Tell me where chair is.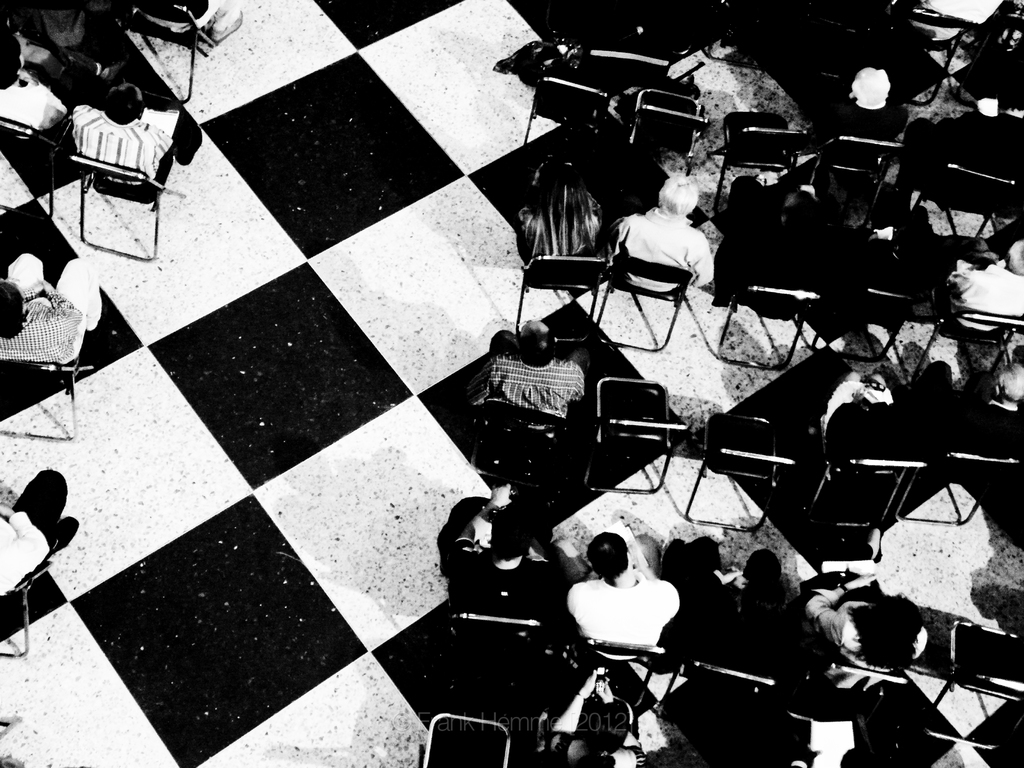
chair is at (left=419, top=710, right=518, bottom=767).
